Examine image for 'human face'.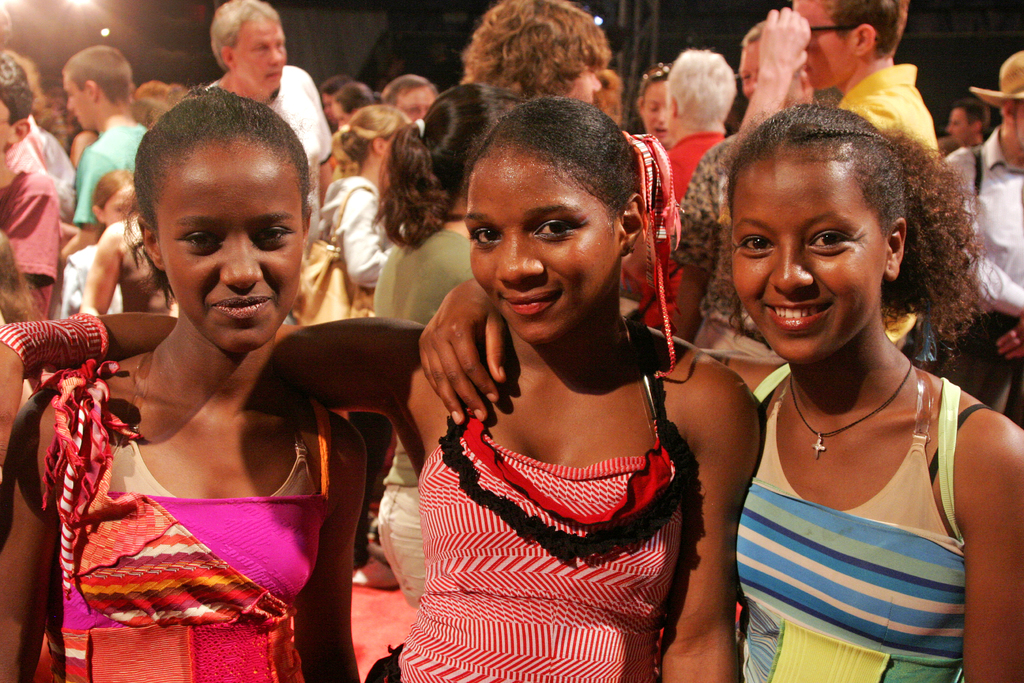
Examination result: x1=166 y1=144 x2=304 y2=354.
